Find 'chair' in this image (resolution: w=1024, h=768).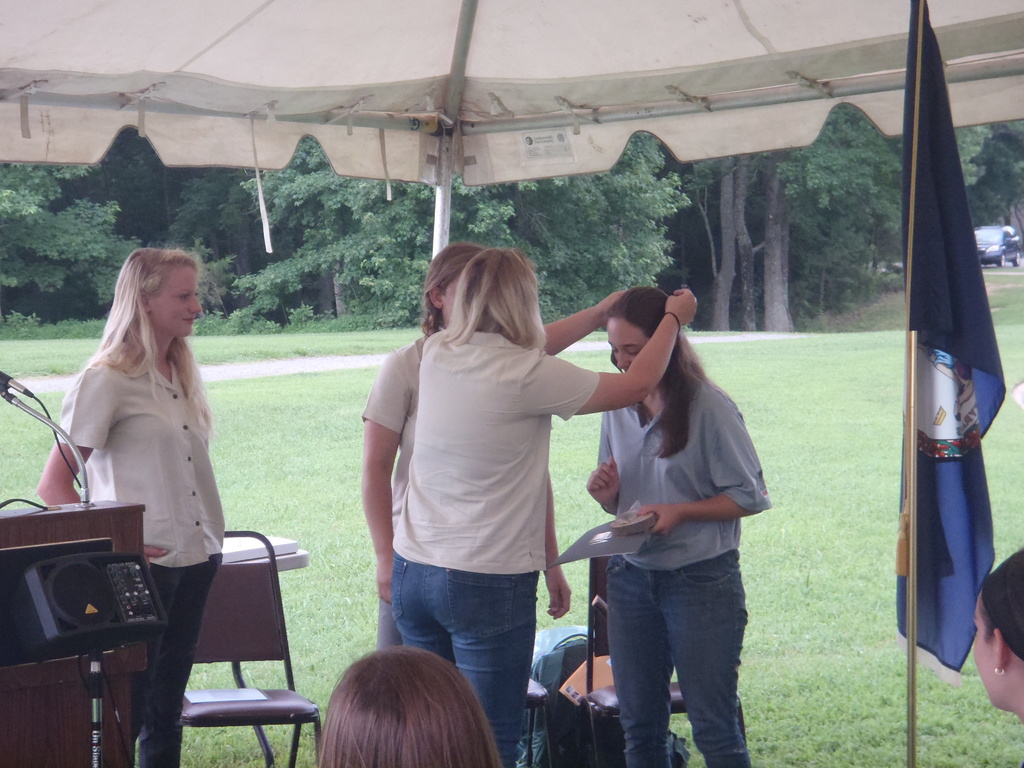
select_region(97, 513, 308, 765).
